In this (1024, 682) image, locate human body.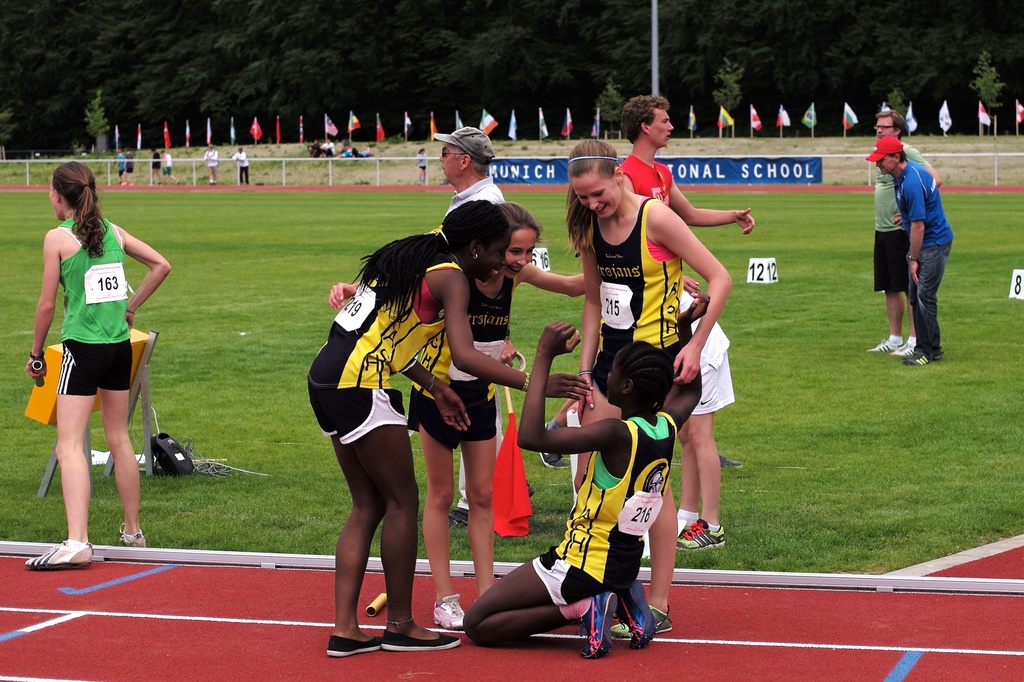
Bounding box: <region>204, 152, 221, 182</region>.
